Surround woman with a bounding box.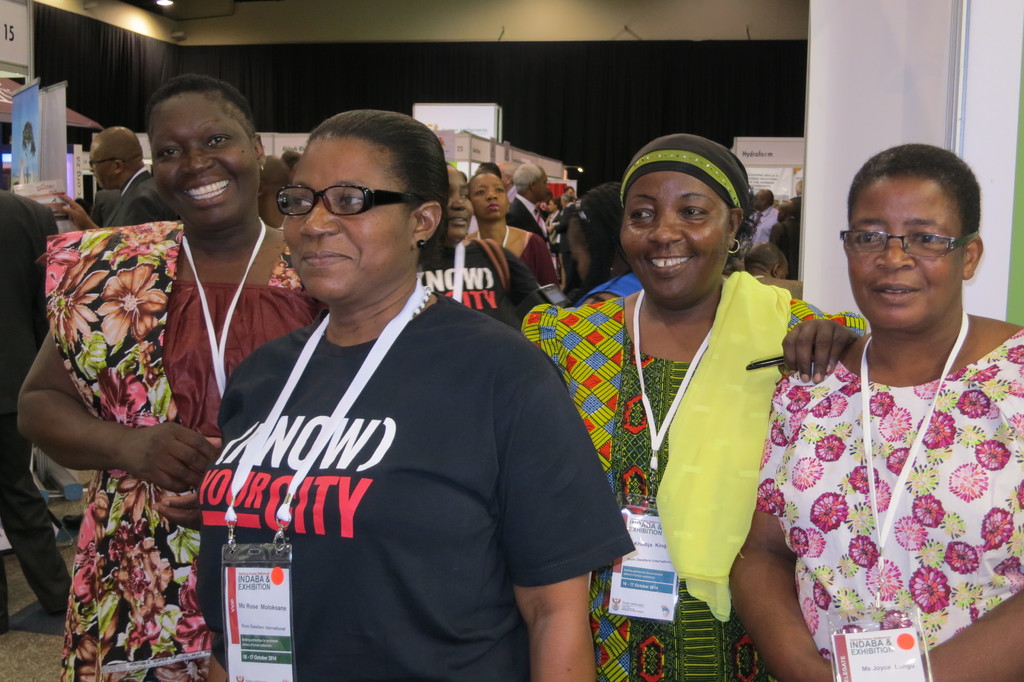
(193,111,639,681).
